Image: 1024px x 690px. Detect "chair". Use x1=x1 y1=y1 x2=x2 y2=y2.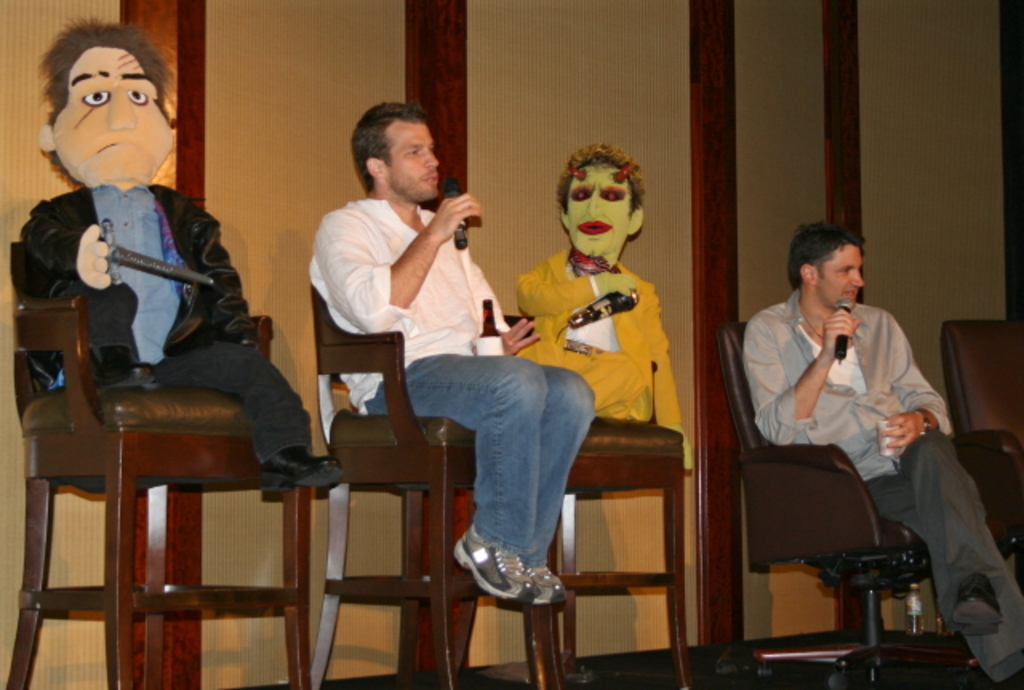
x1=934 y1=322 x2=1022 y2=597.
